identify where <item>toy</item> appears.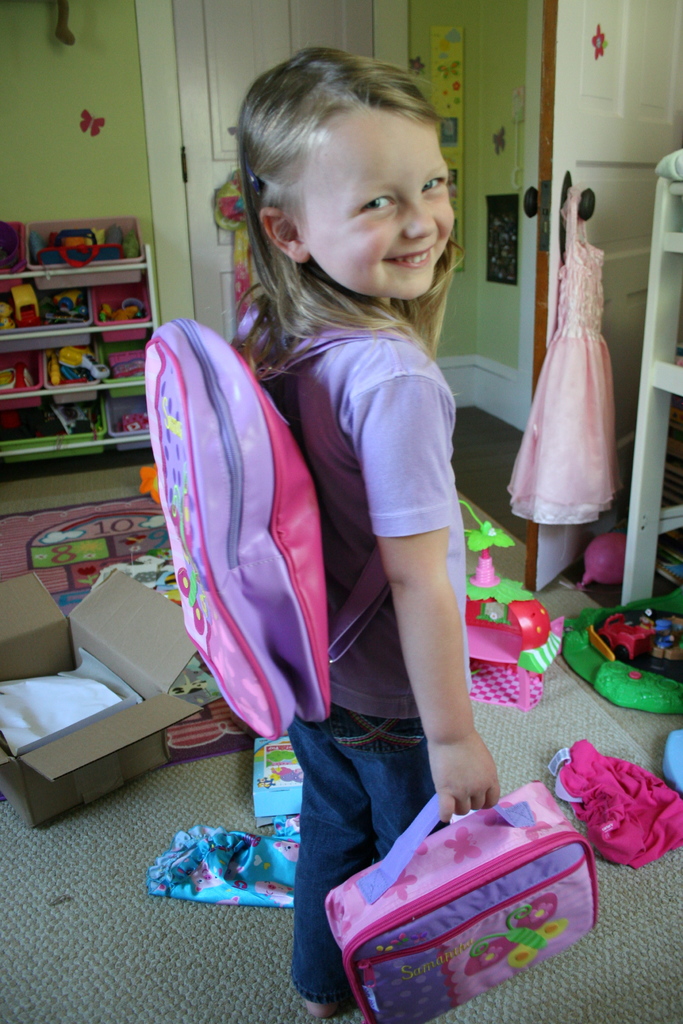
Appears at {"x1": 567, "y1": 595, "x2": 671, "y2": 727}.
